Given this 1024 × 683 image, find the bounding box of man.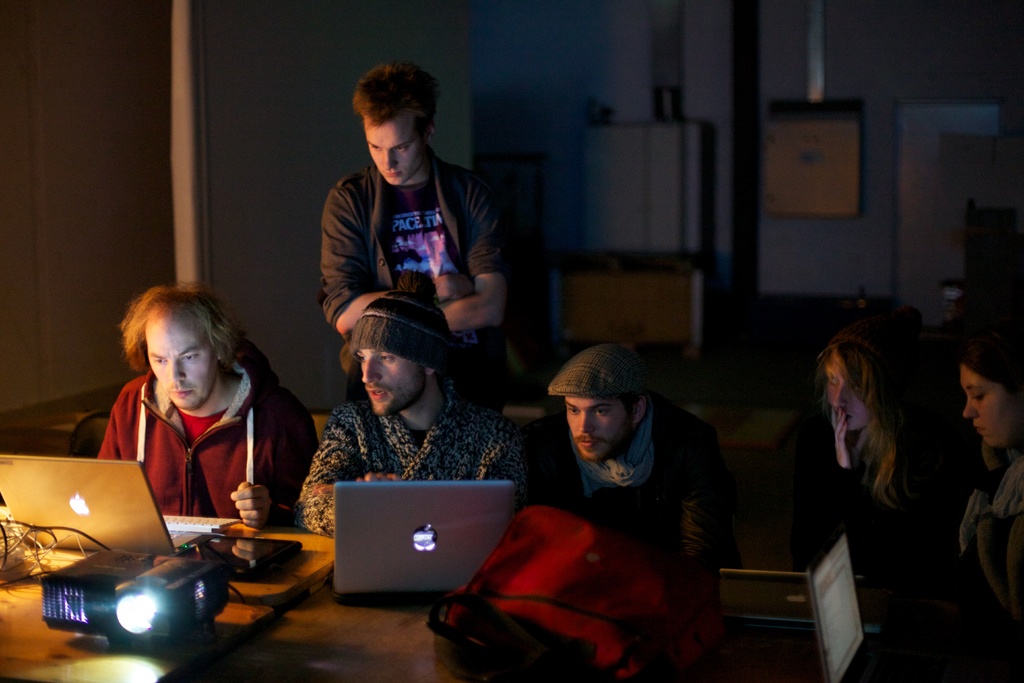
(292,288,532,539).
